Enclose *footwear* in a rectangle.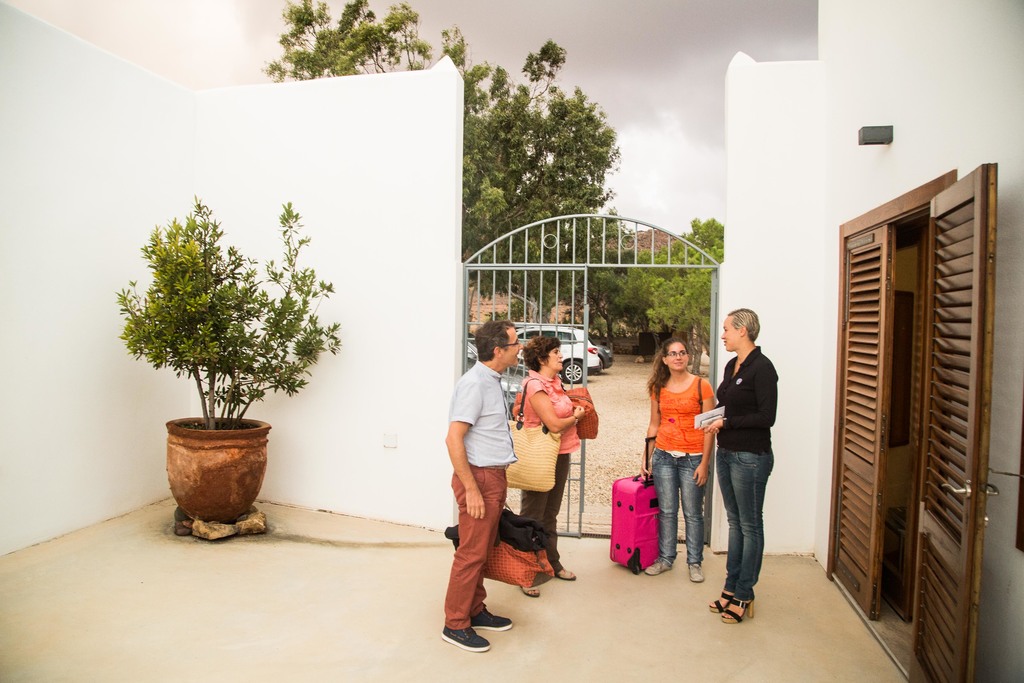
<bbox>689, 562, 705, 584</bbox>.
